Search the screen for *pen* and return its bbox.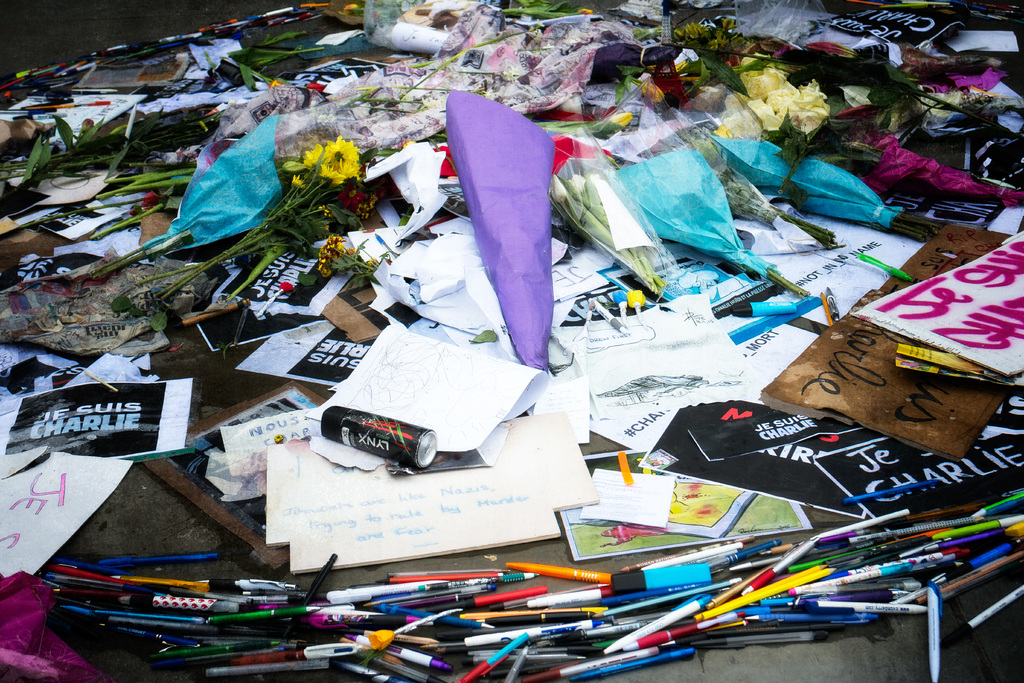
Found: 838:486:910:504.
